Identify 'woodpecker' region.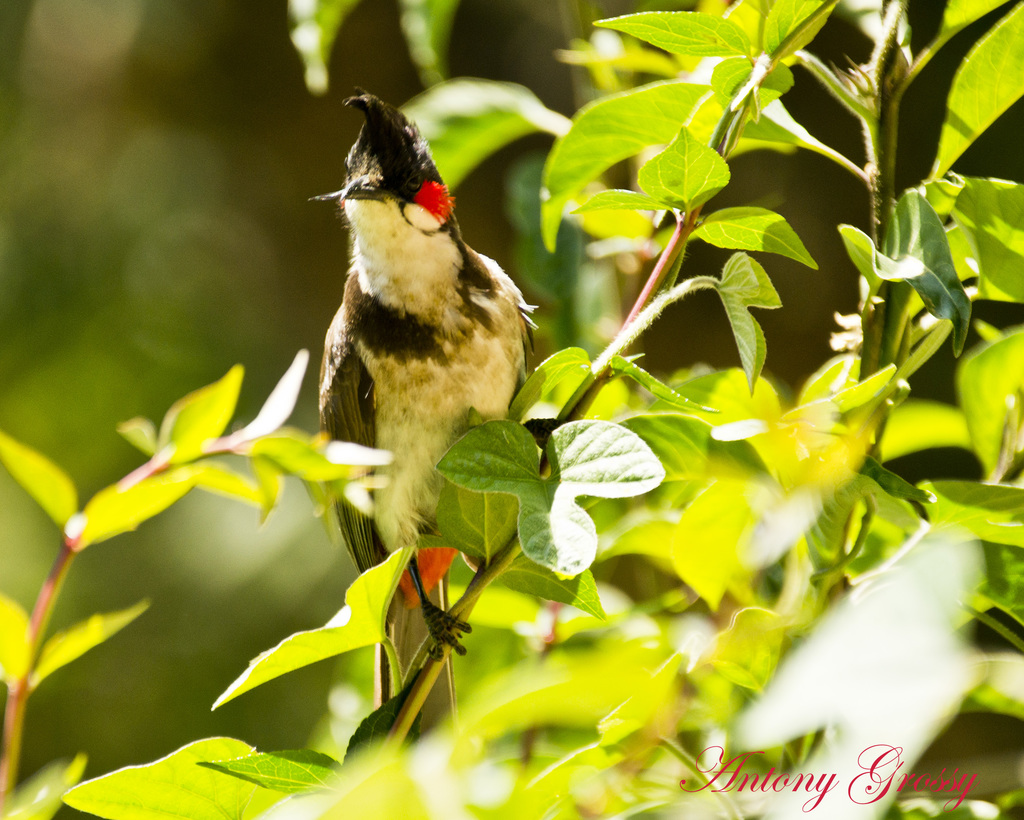
Region: detection(243, 97, 593, 750).
